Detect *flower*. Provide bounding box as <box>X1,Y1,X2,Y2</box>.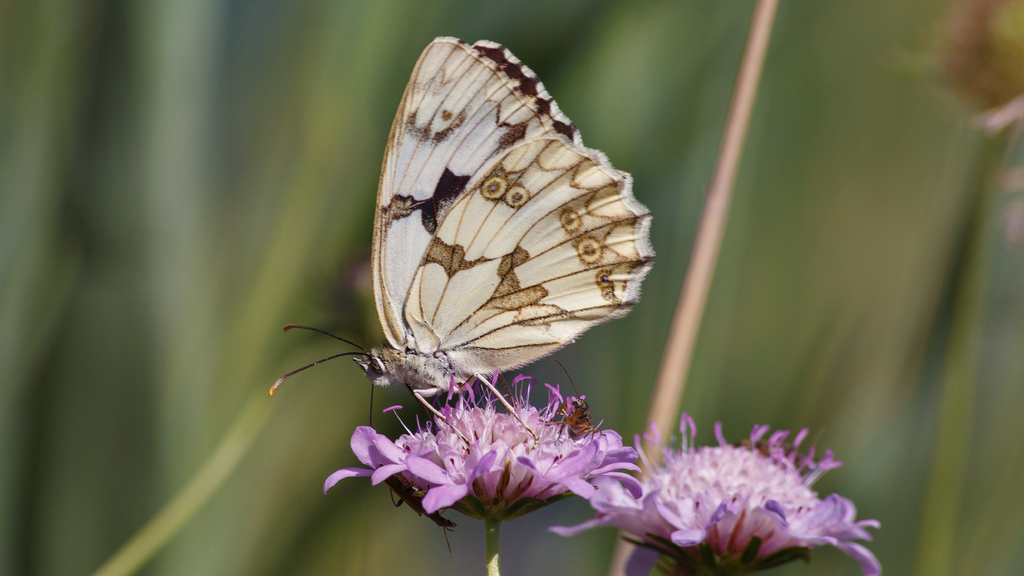
<box>579,412,875,575</box>.
